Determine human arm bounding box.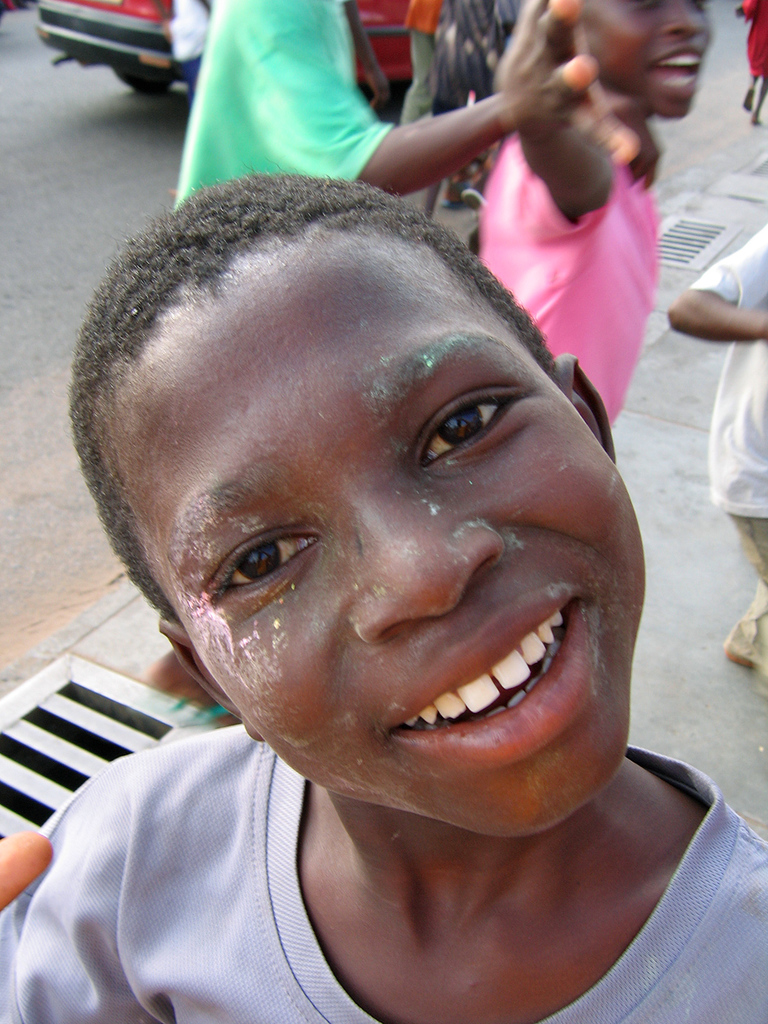
Determined: [left=489, top=0, right=619, bottom=214].
